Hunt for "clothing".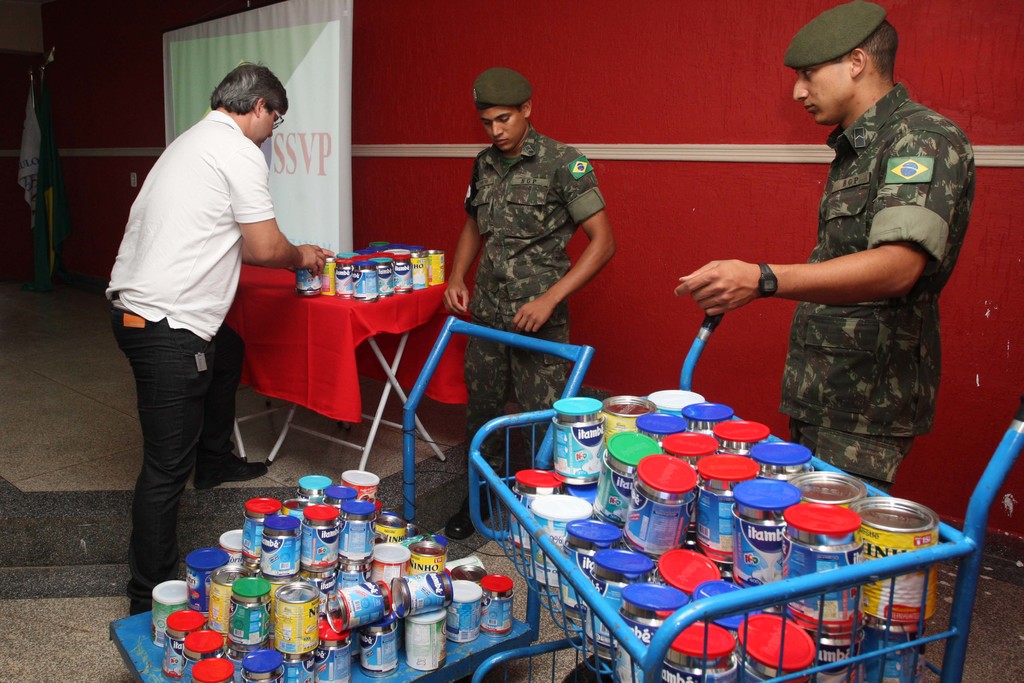
Hunted down at x1=443 y1=95 x2=614 y2=366.
